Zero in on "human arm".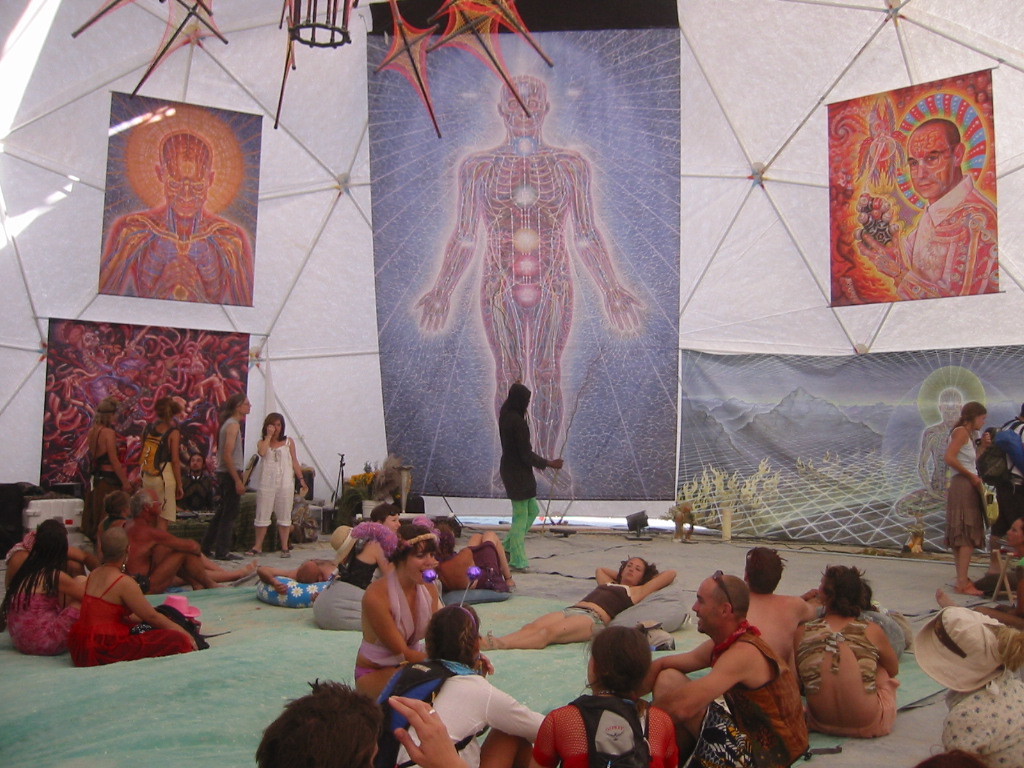
Zeroed in: (x1=972, y1=432, x2=997, y2=458).
